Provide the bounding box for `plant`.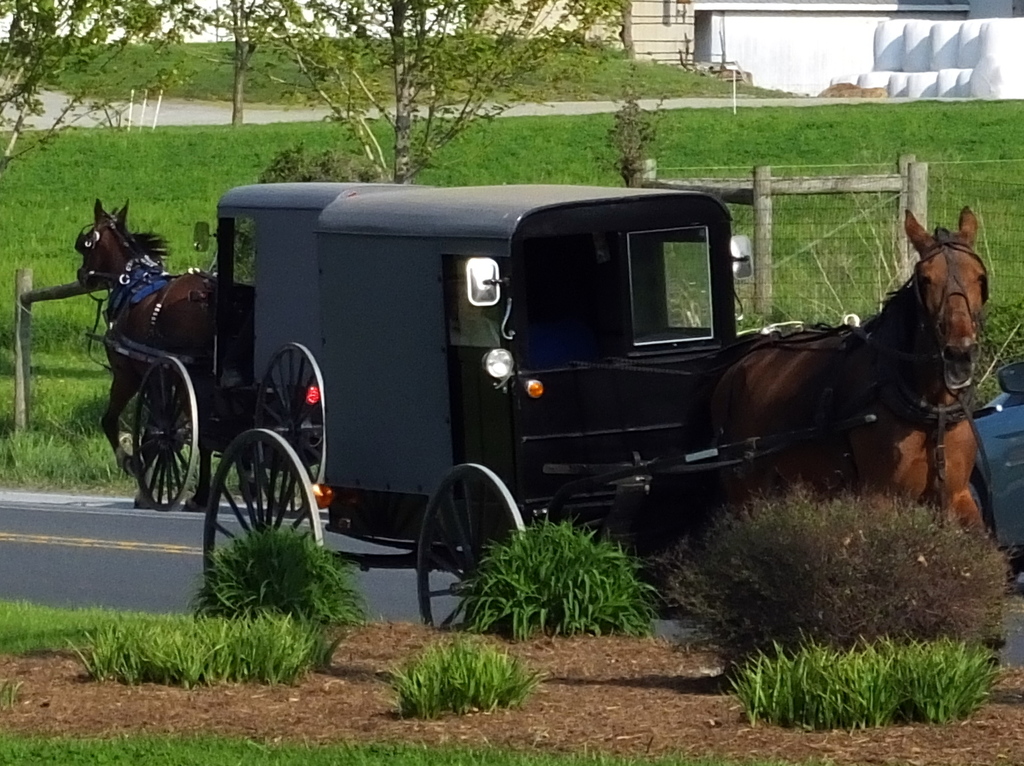
left=645, top=491, right=1013, bottom=696.
